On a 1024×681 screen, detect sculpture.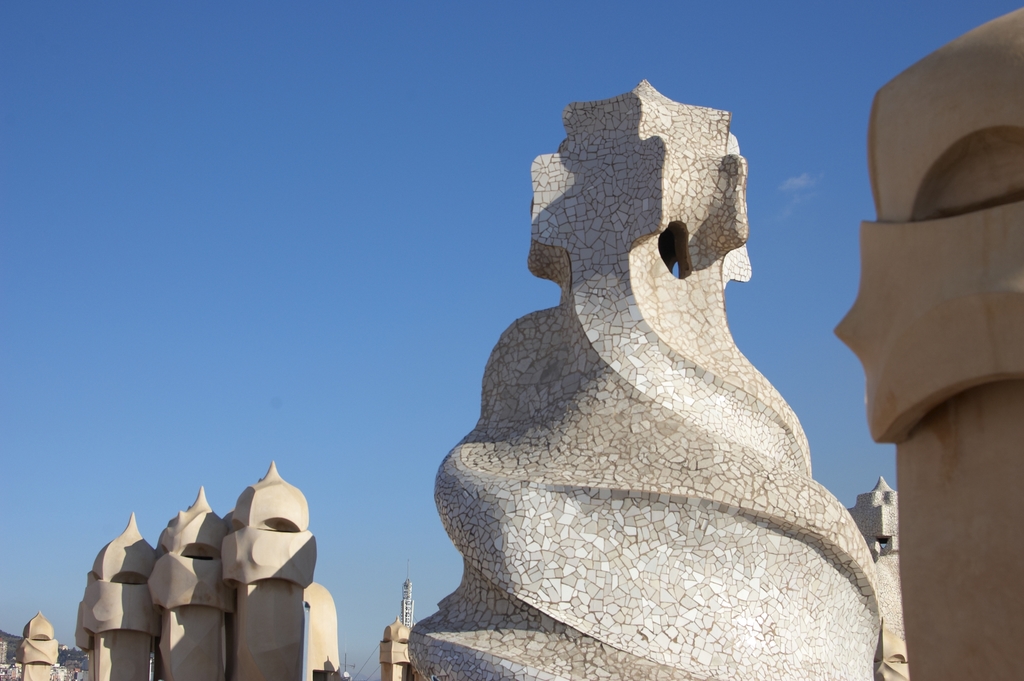
<bbox>19, 612, 63, 669</bbox>.
